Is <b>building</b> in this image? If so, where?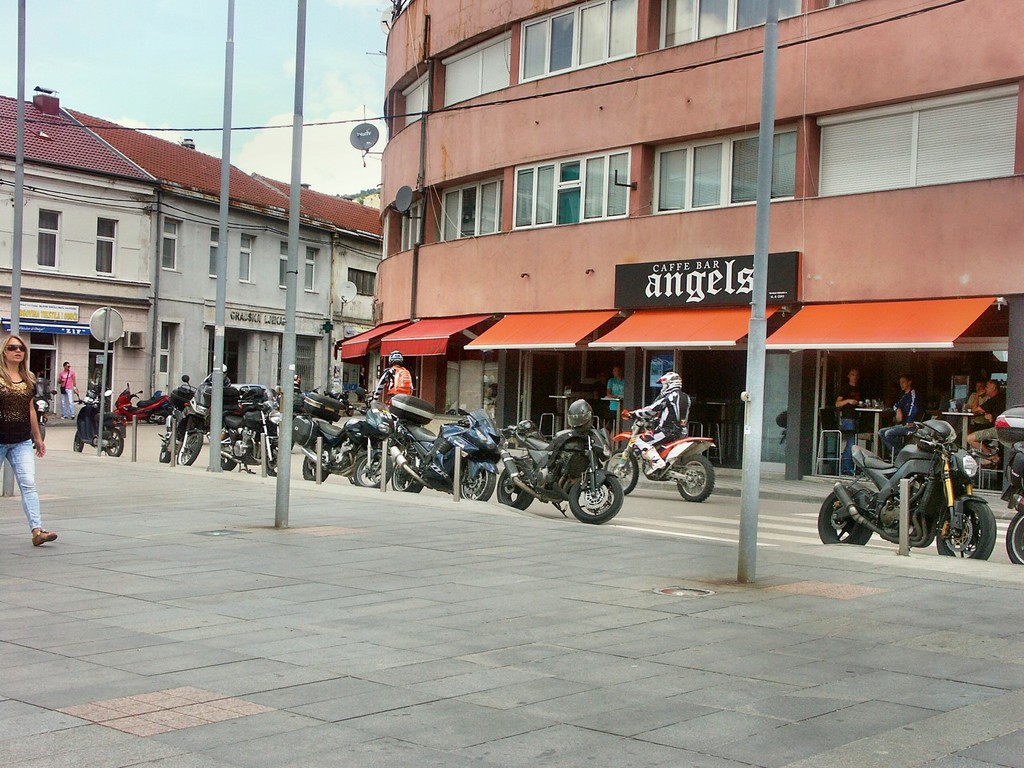
Yes, at <box>371,0,1023,475</box>.
